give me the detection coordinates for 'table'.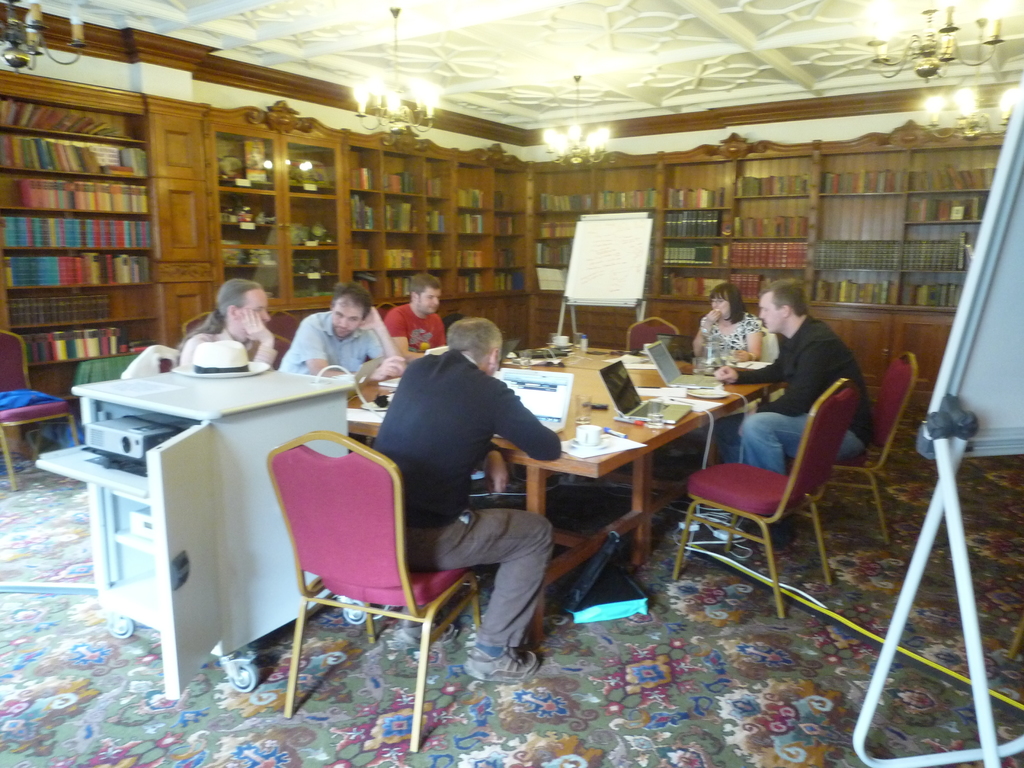
BBox(462, 350, 780, 600).
